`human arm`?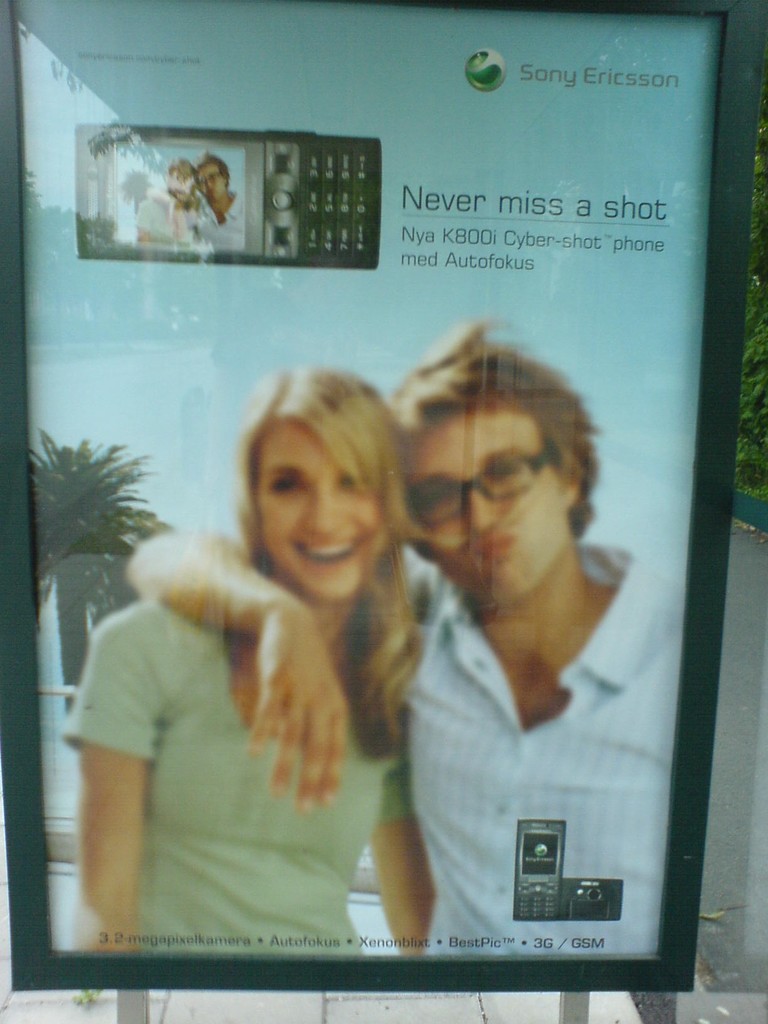
<box>366,756,457,952</box>
